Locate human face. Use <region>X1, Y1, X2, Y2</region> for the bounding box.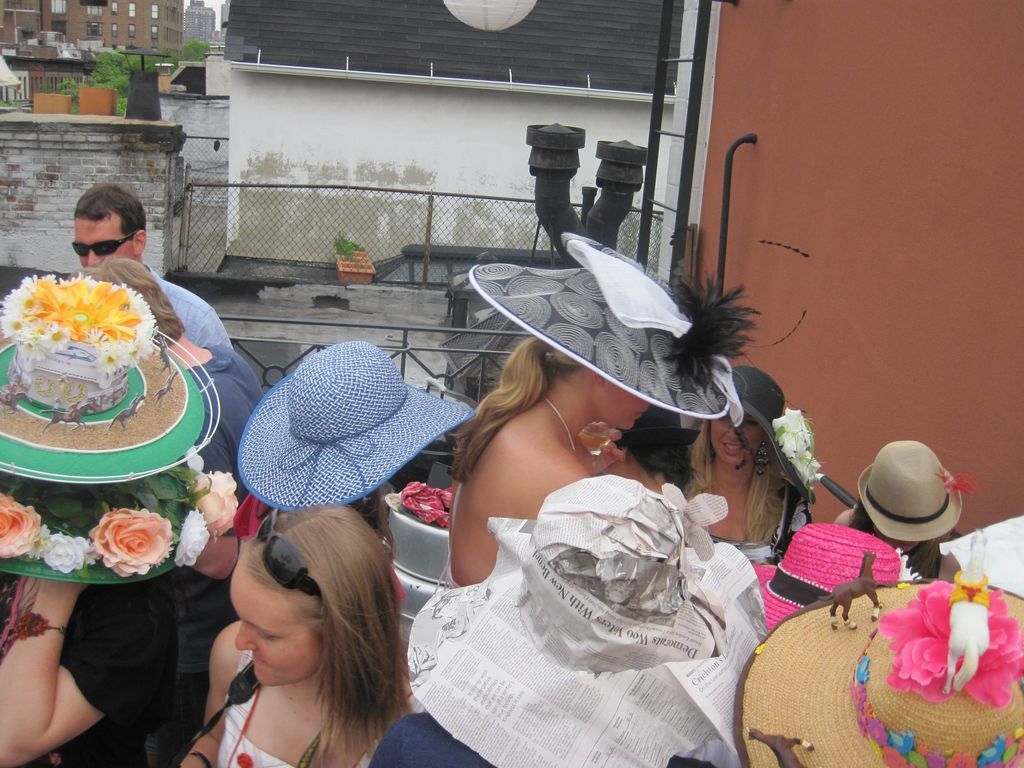
<region>76, 220, 131, 268</region>.
